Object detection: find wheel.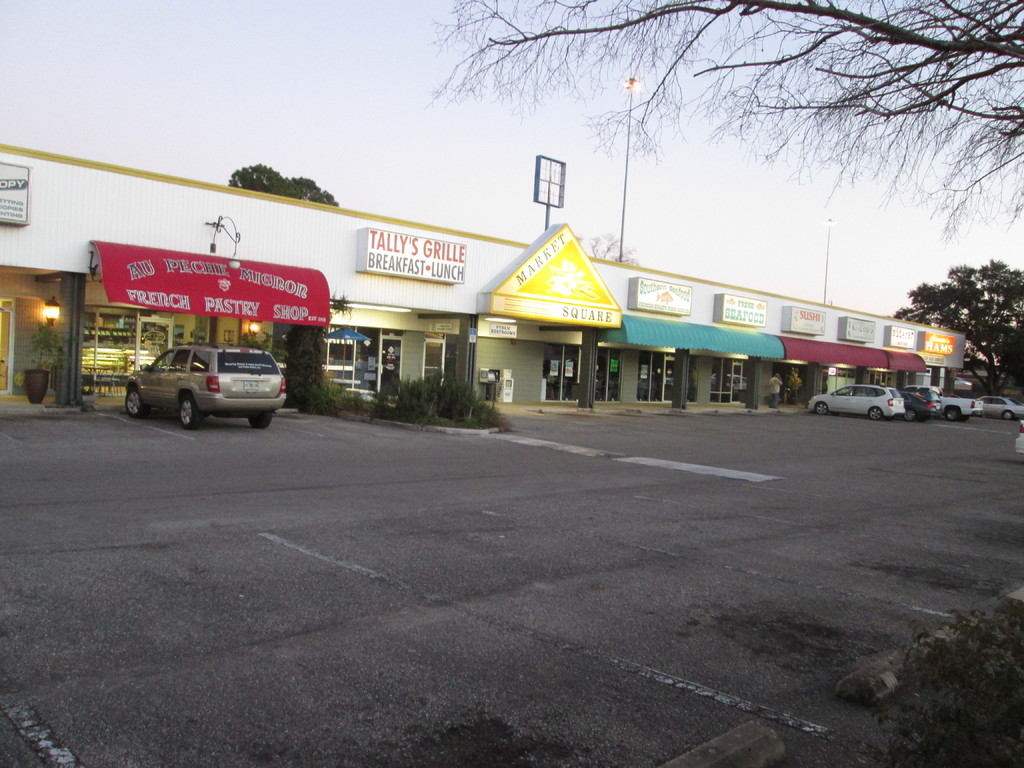
(x1=127, y1=387, x2=148, y2=417).
